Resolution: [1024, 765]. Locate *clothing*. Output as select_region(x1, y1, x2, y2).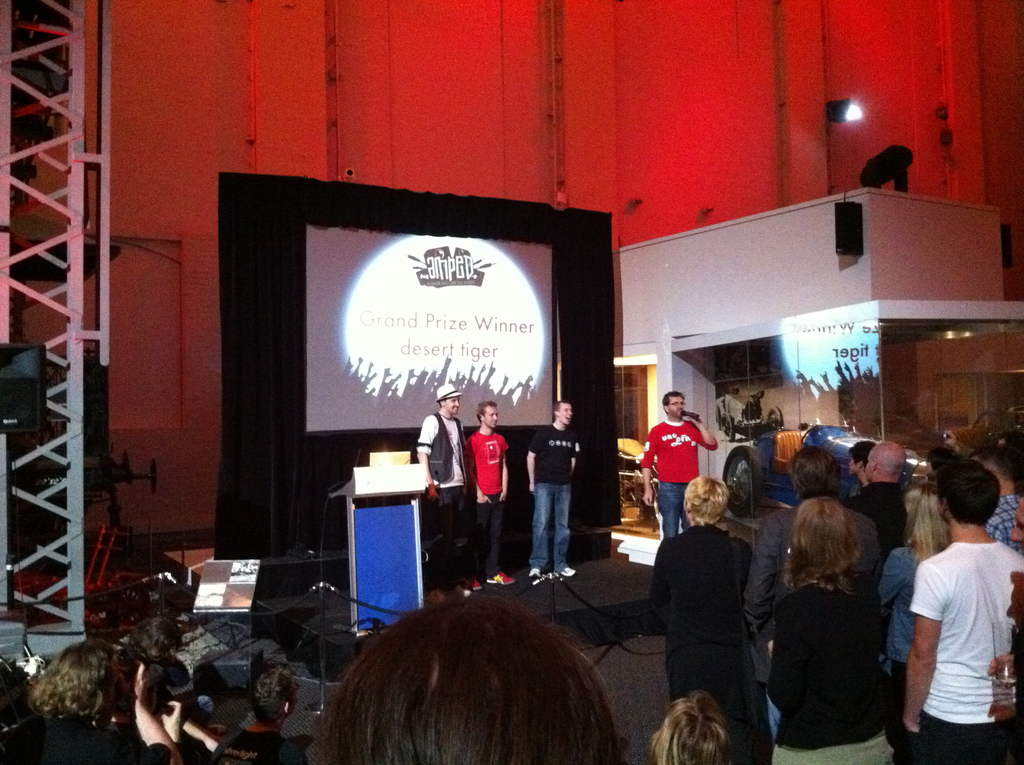
select_region(641, 417, 718, 537).
